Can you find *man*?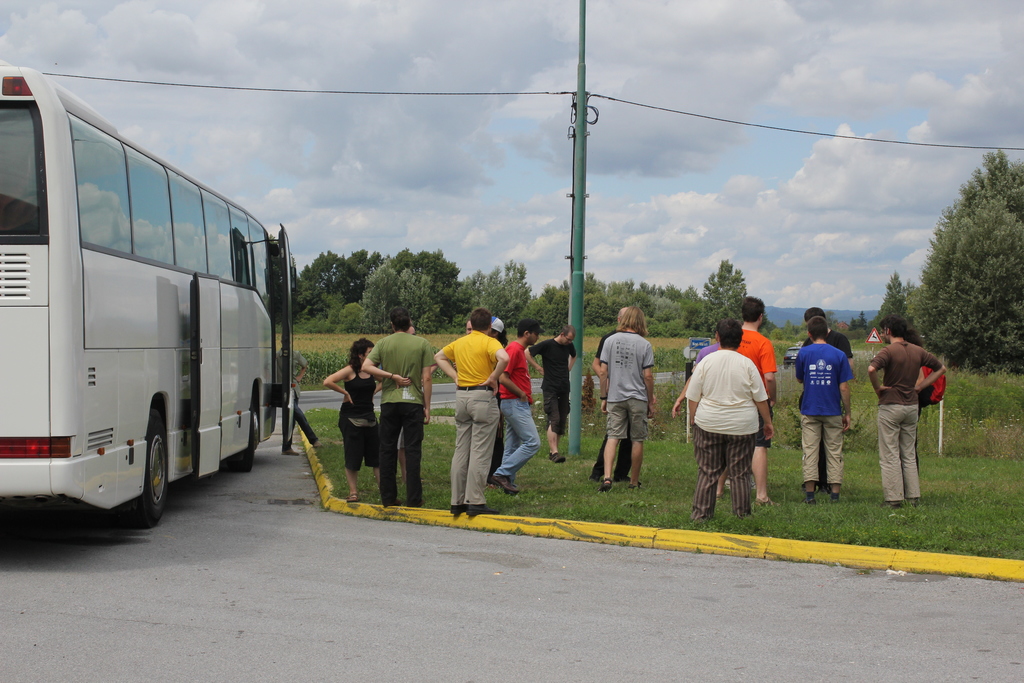
Yes, bounding box: bbox=(867, 319, 940, 509).
